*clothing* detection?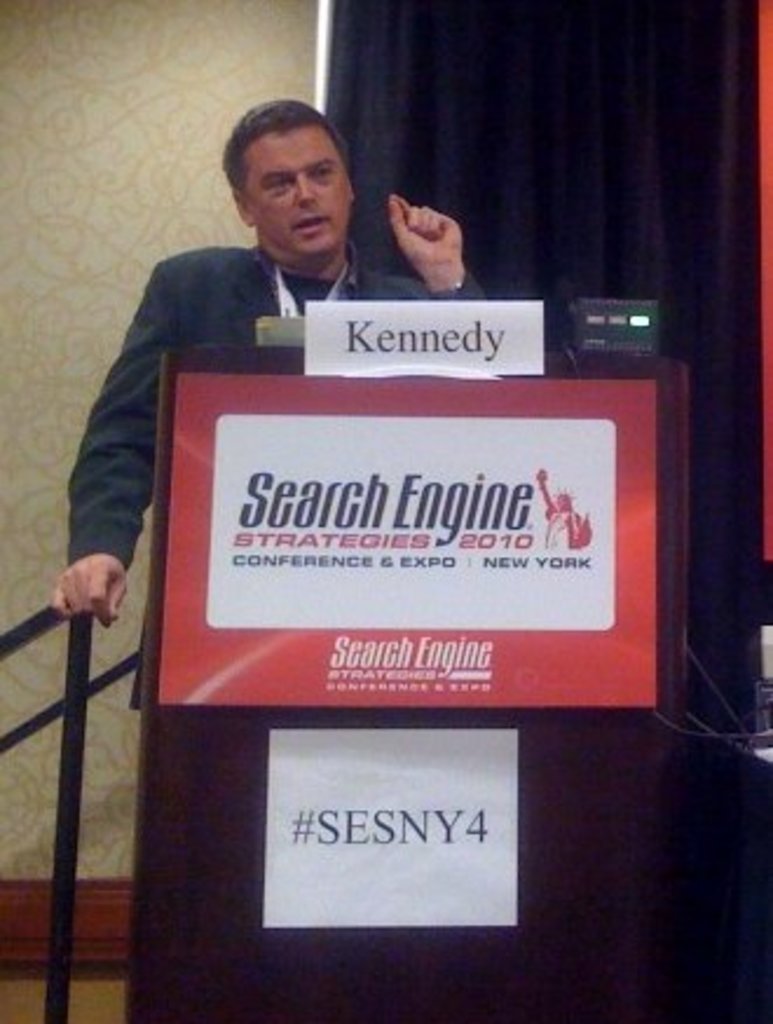
(left=63, top=244, right=490, bottom=703)
